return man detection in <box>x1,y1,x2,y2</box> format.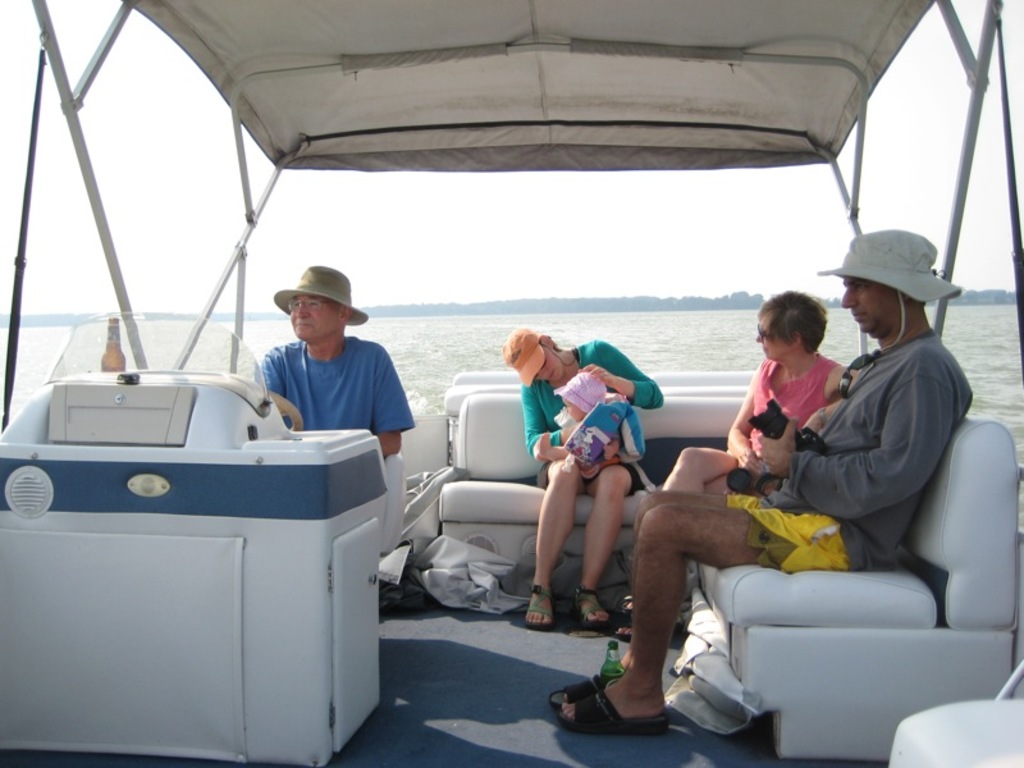
<box>241,269,410,457</box>.
